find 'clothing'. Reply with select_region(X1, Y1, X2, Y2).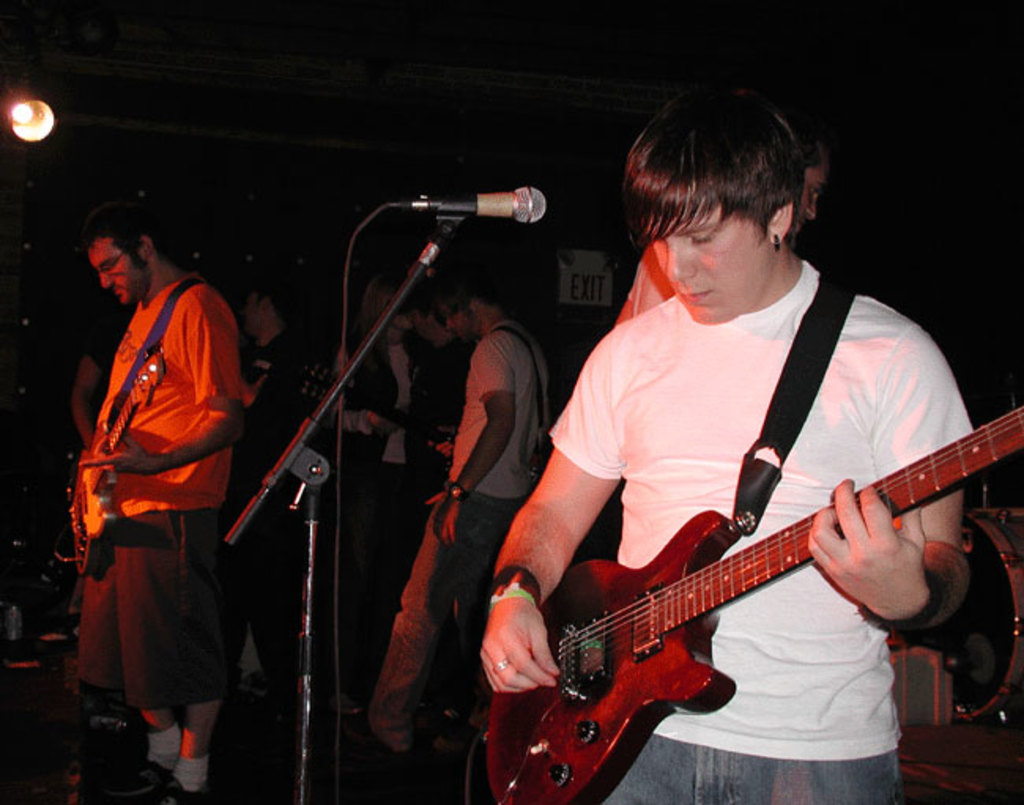
select_region(63, 230, 241, 733).
